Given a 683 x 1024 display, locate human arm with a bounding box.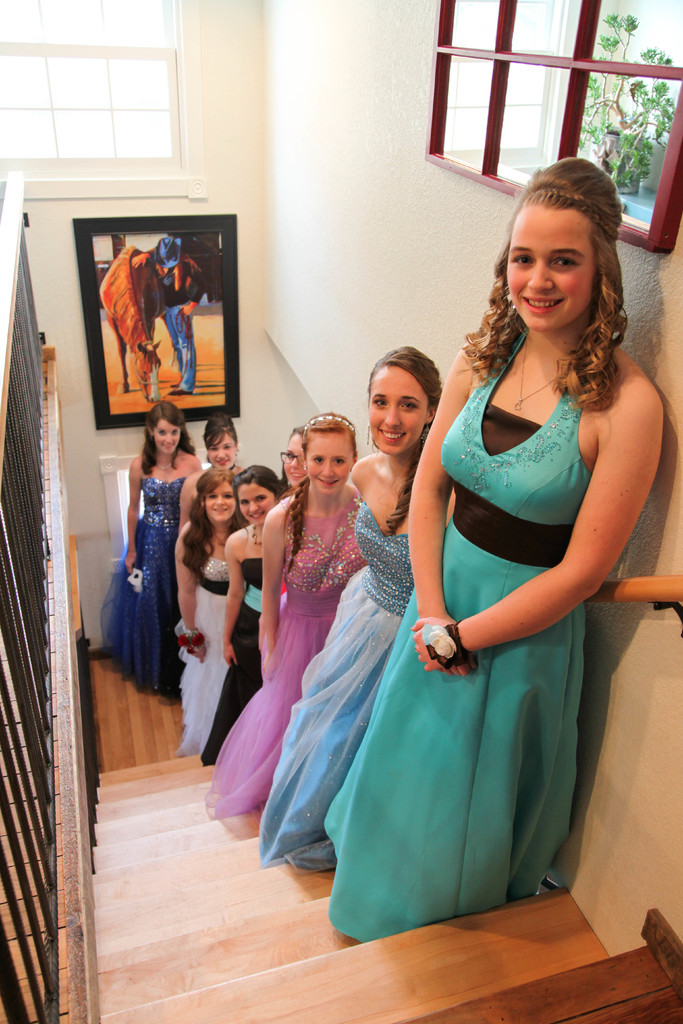
Located: detection(176, 531, 201, 631).
